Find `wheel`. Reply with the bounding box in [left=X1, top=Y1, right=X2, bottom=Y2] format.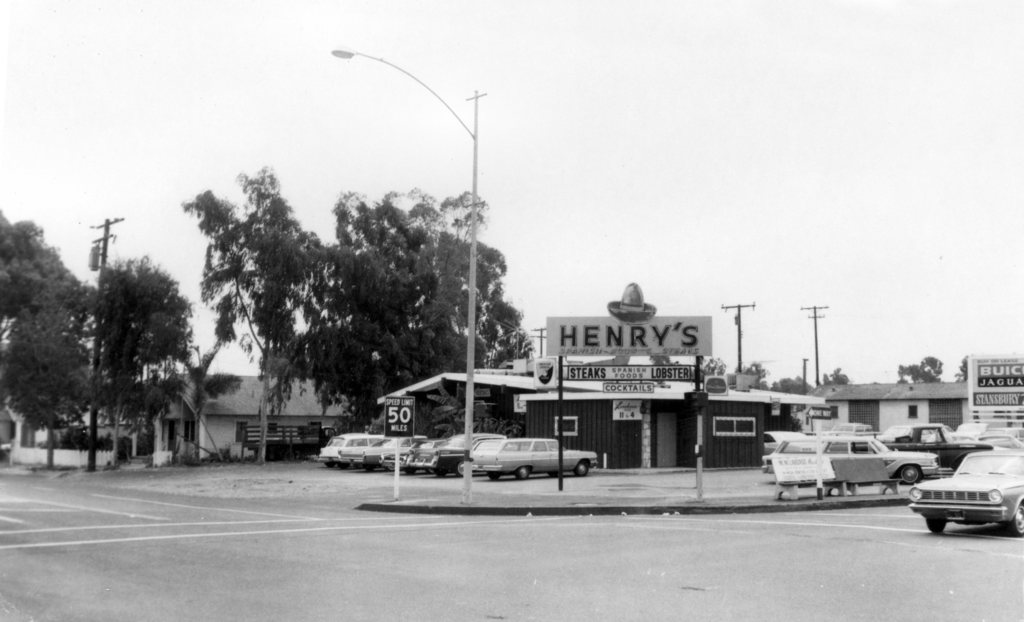
[left=489, top=470, right=500, bottom=480].
